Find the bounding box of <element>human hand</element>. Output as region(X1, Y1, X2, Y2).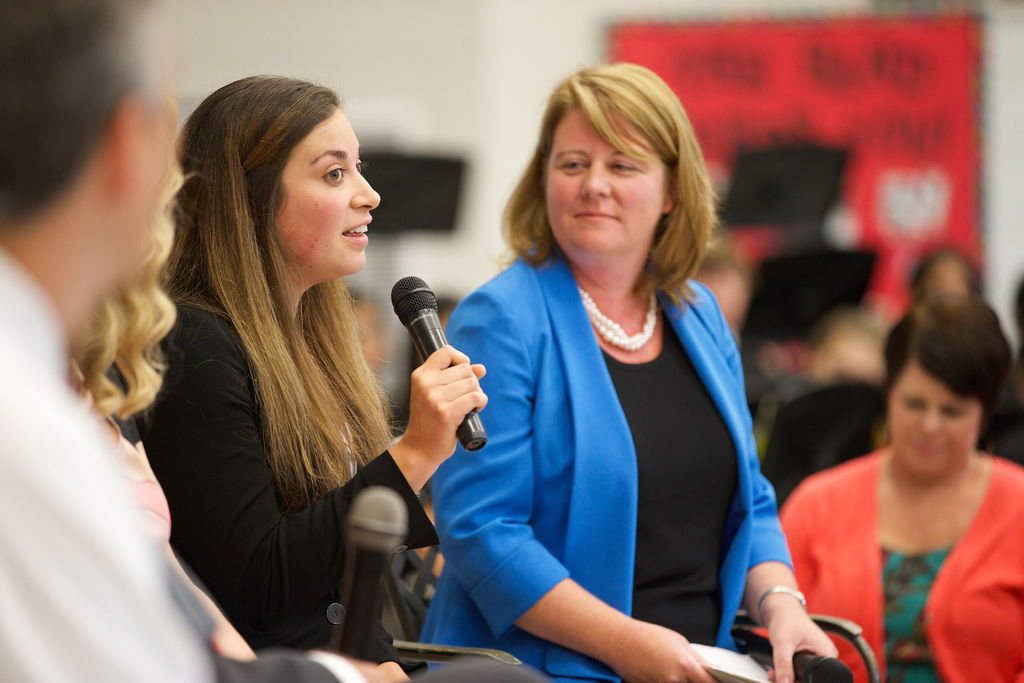
region(338, 654, 408, 682).
